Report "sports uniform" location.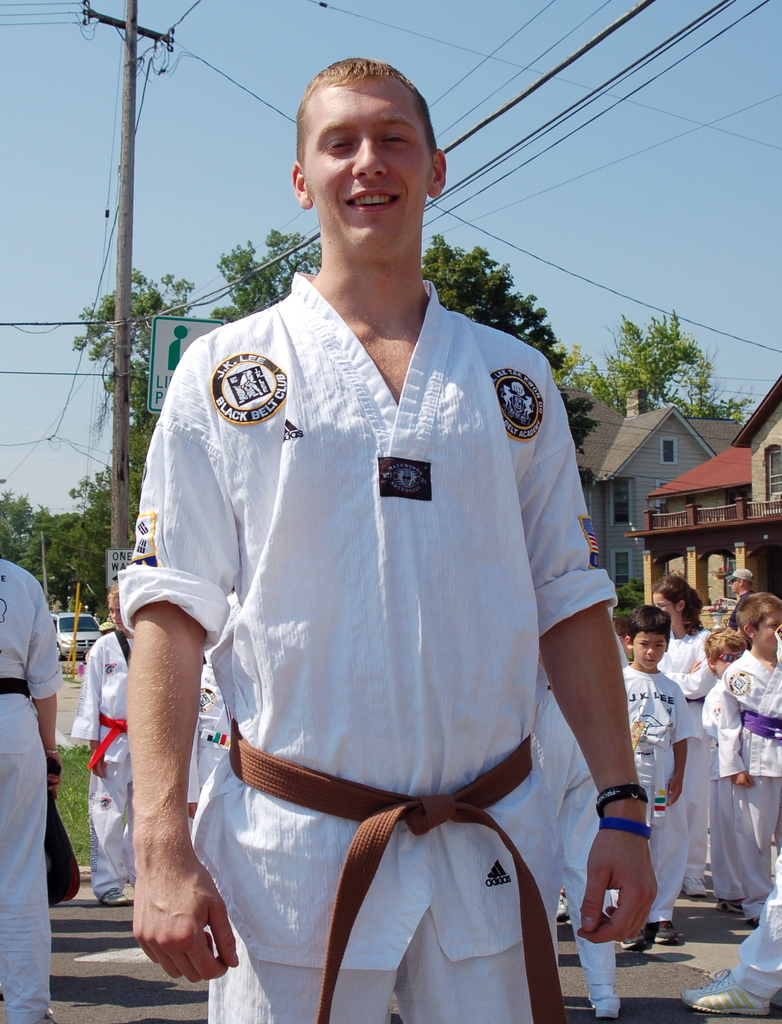
Report: pyautogui.locateOnScreen(701, 641, 781, 904).
